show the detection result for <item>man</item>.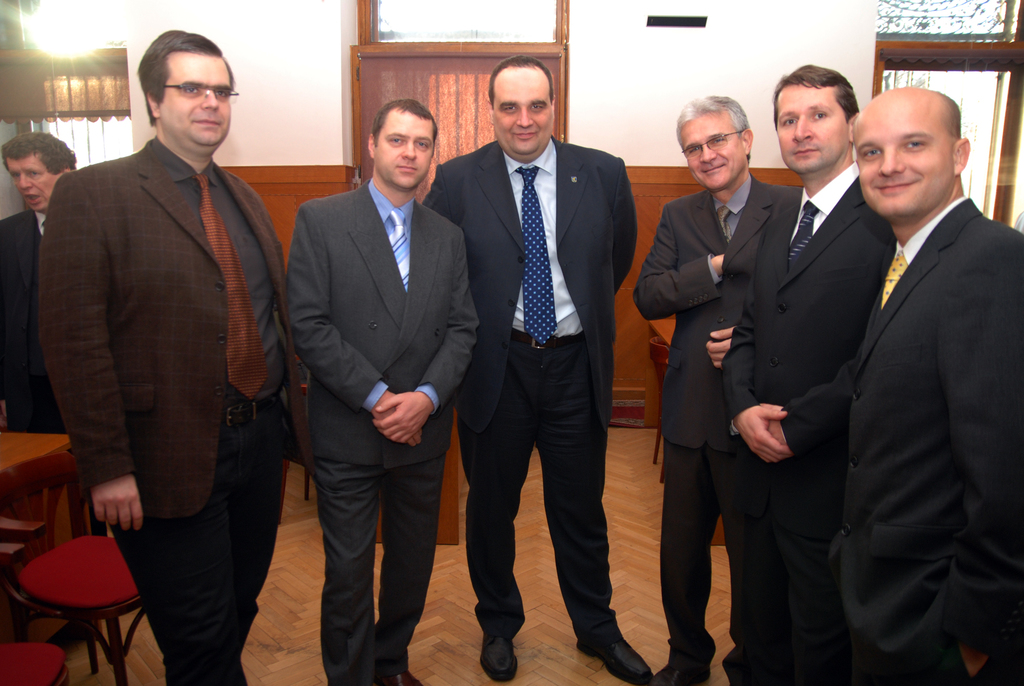
l=635, t=92, r=795, b=685.
